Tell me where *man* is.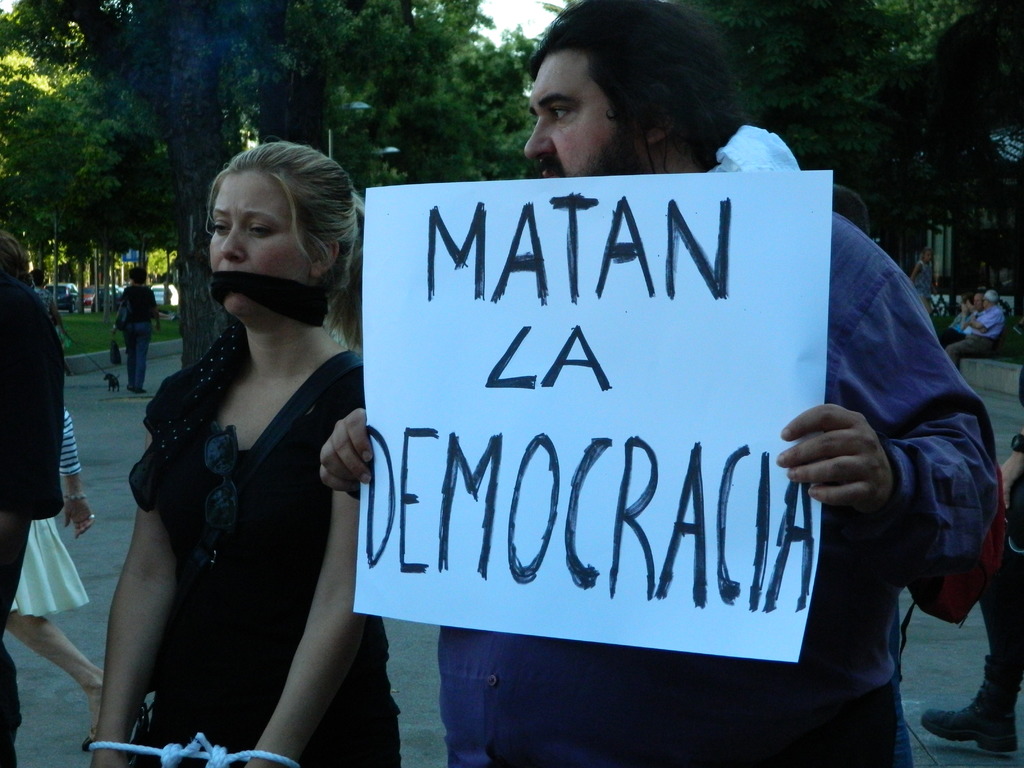
*man* is at 948,289,1007,369.
